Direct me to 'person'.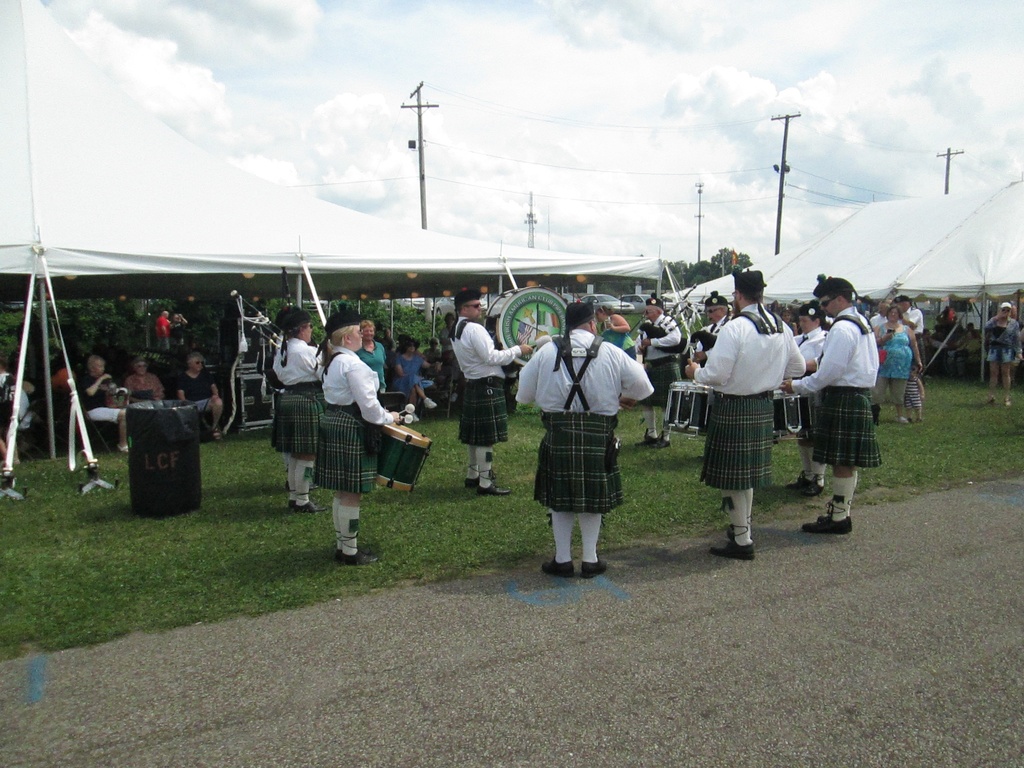
Direction: x1=314 y1=309 x2=399 y2=562.
